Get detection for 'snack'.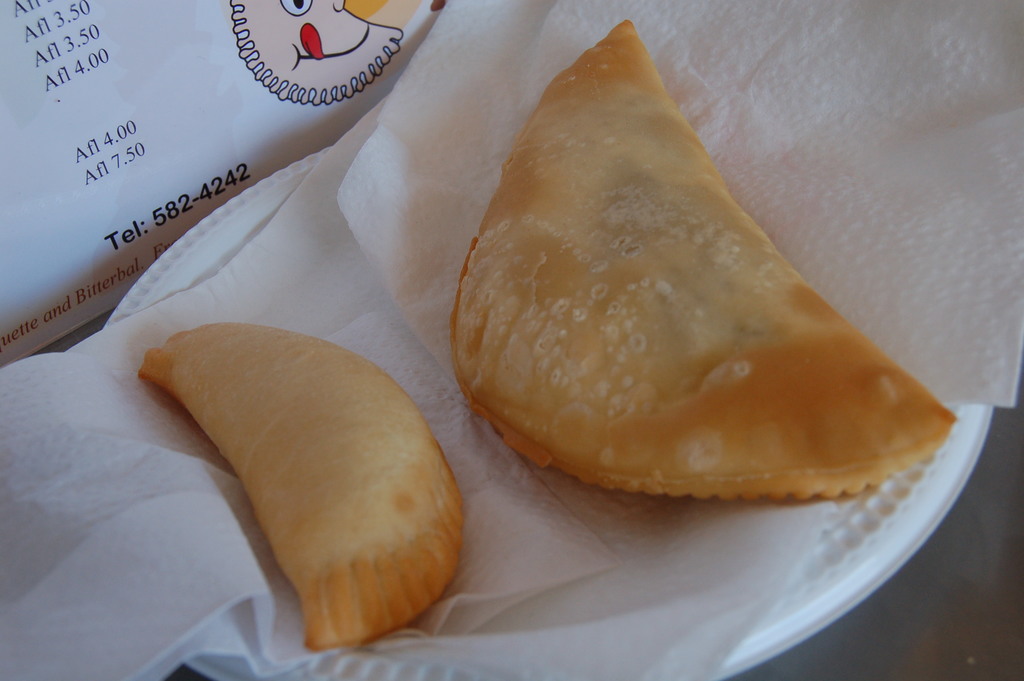
Detection: <box>465,58,984,524</box>.
